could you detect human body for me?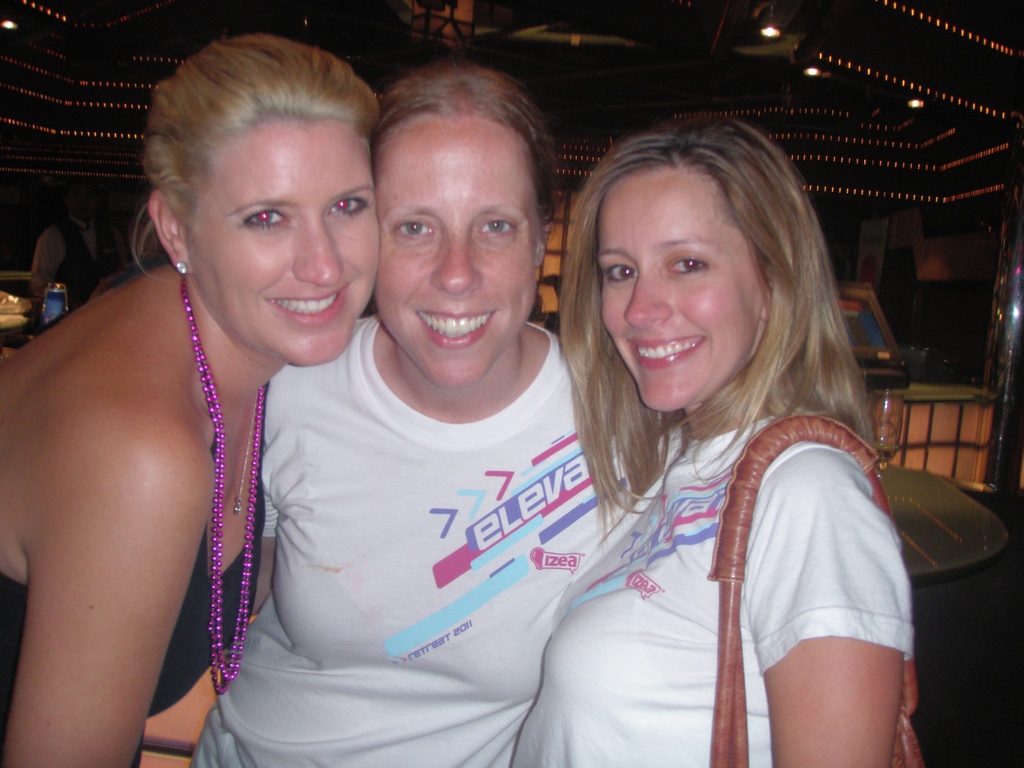
Detection result: 34:182:140:307.
